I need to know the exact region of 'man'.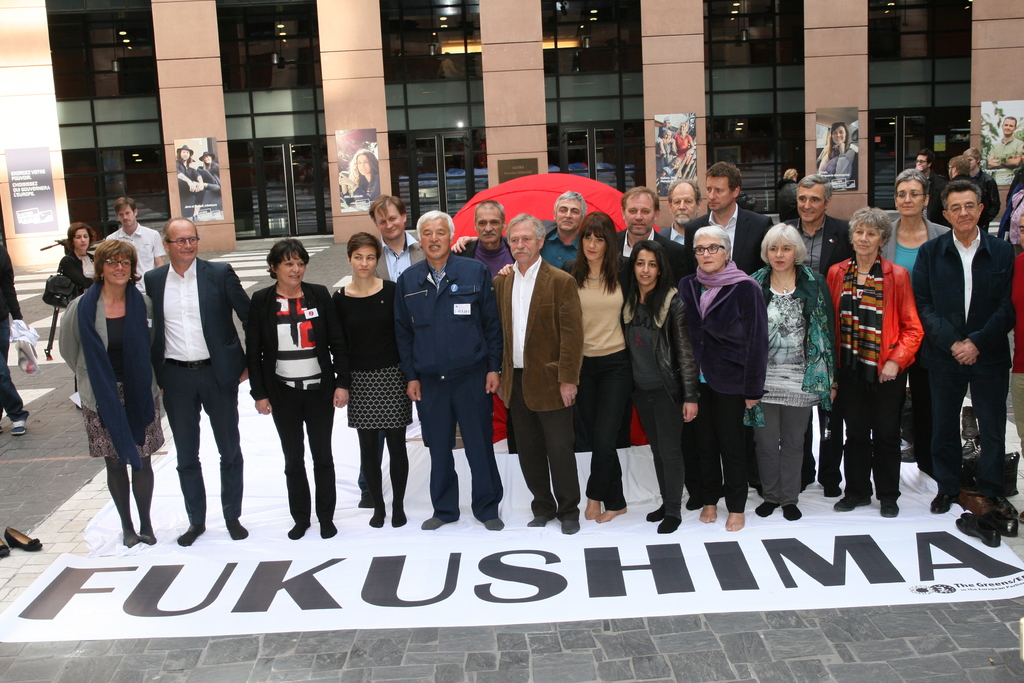
Region: [392,212,506,536].
